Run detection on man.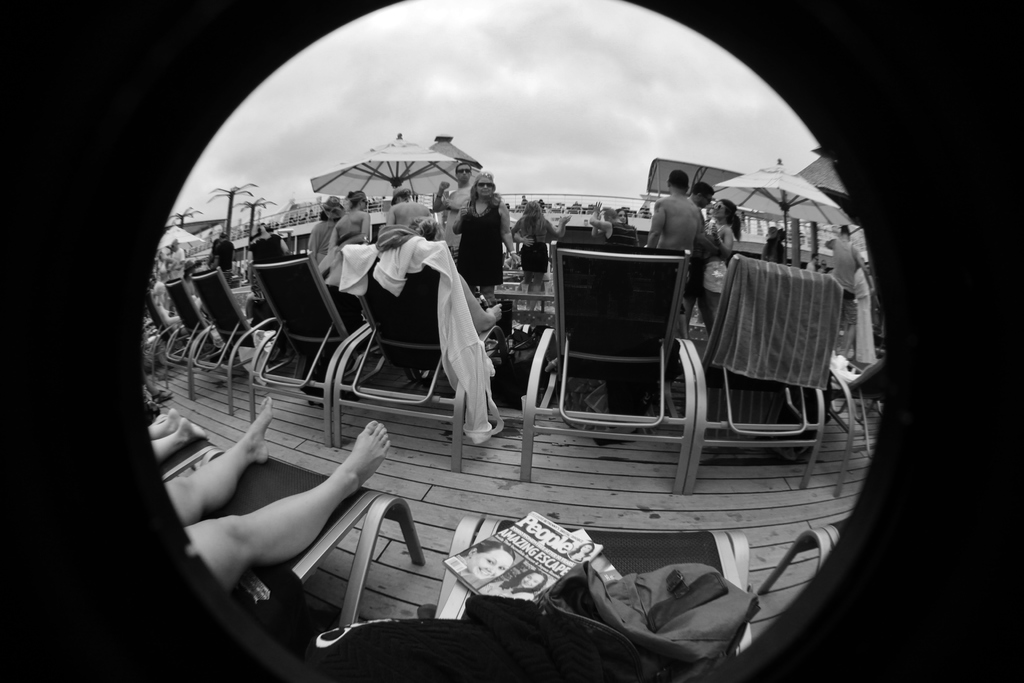
Result: 168:237:189:271.
